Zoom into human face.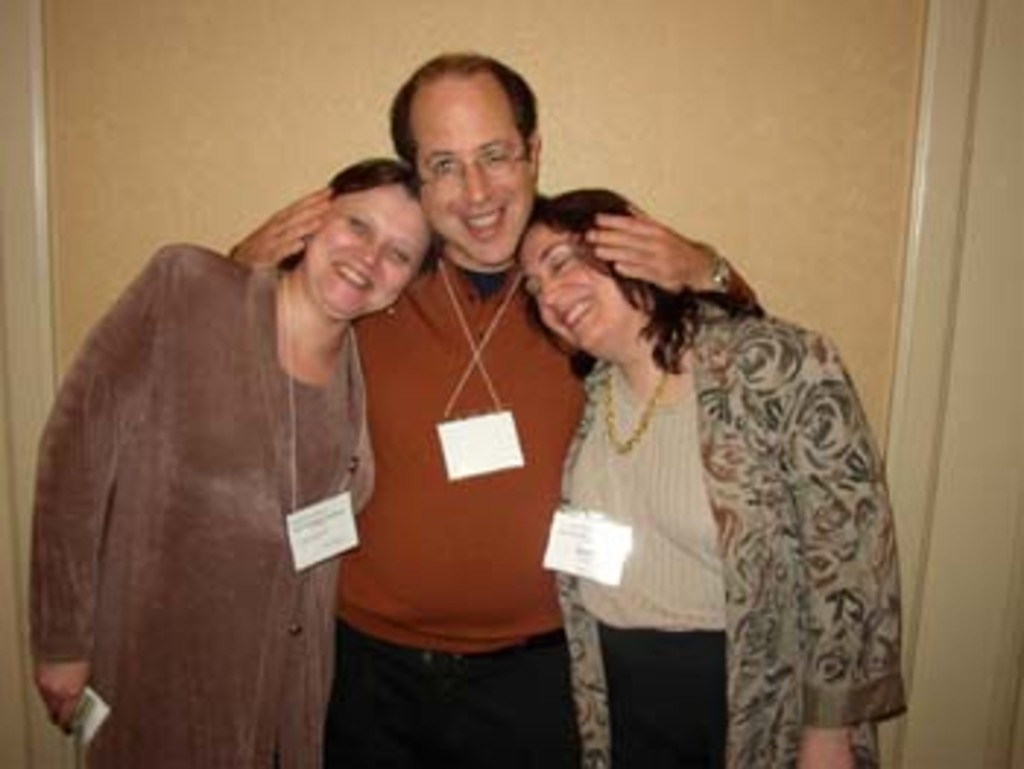
Zoom target: [518,211,617,351].
